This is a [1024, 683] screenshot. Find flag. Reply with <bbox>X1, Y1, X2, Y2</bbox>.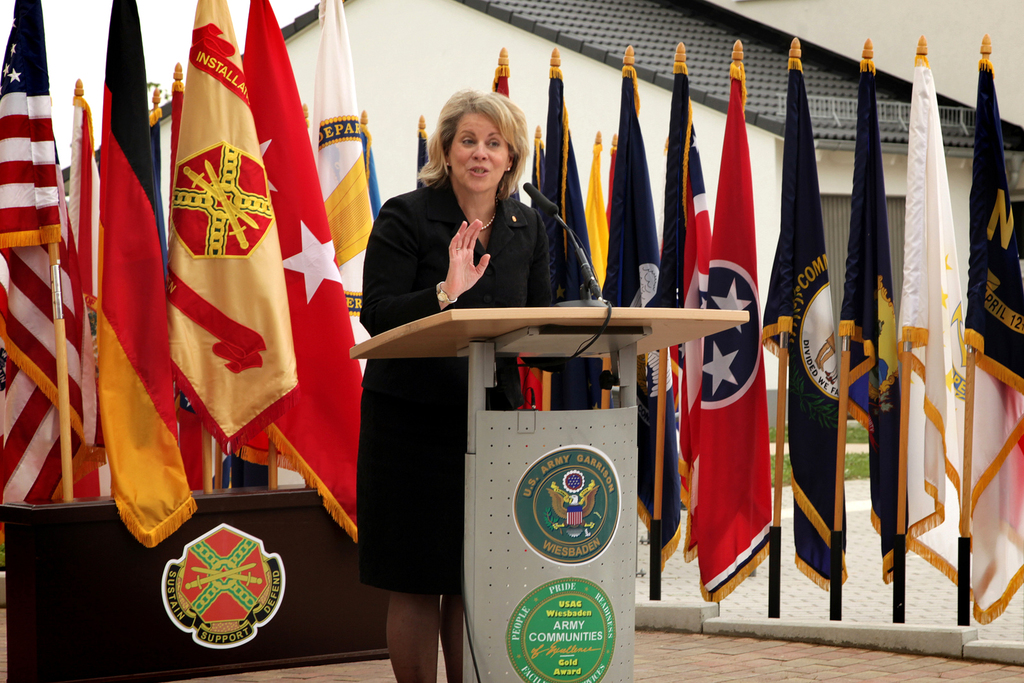
<bbox>537, 47, 596, 278</bbox>.
